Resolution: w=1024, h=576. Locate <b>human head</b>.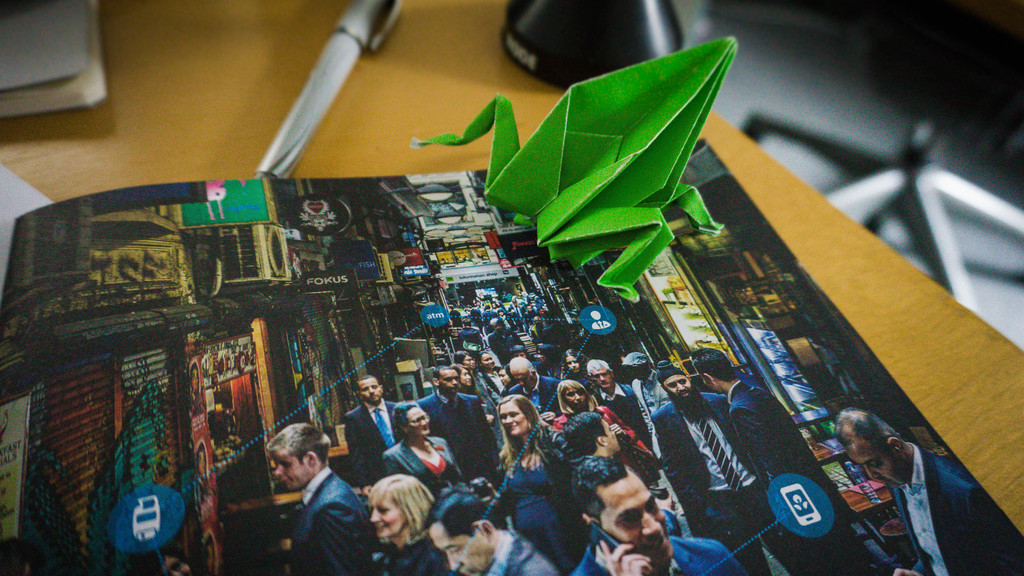
{"x1": 835, "y1": 408, "x2": 911, "y2": 488}.
